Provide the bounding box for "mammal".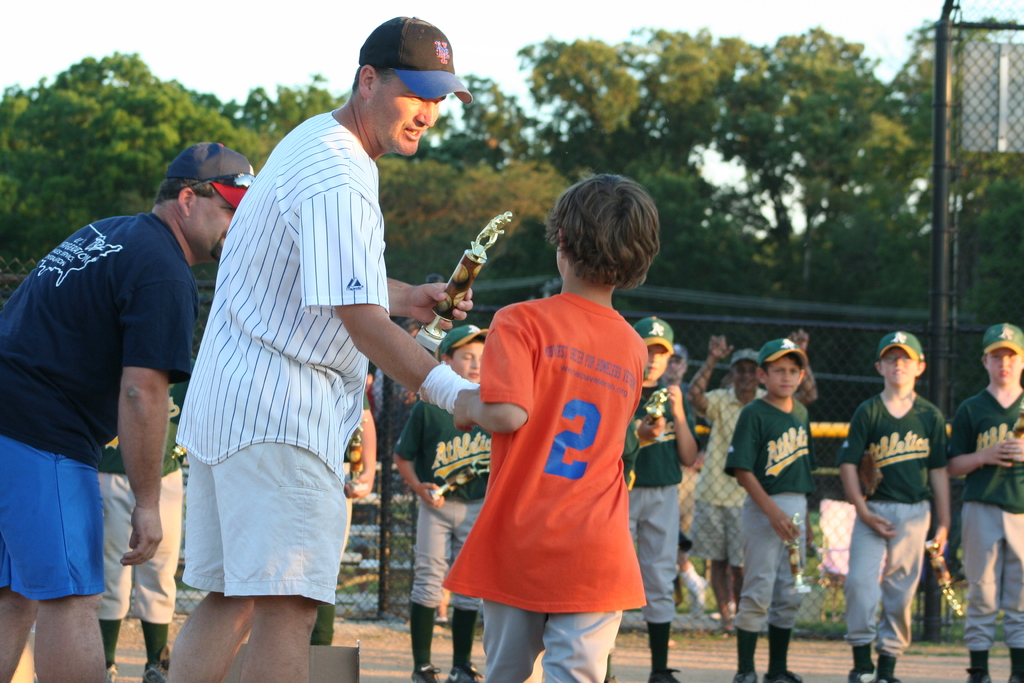
rect(838, 333, 953, 680).
